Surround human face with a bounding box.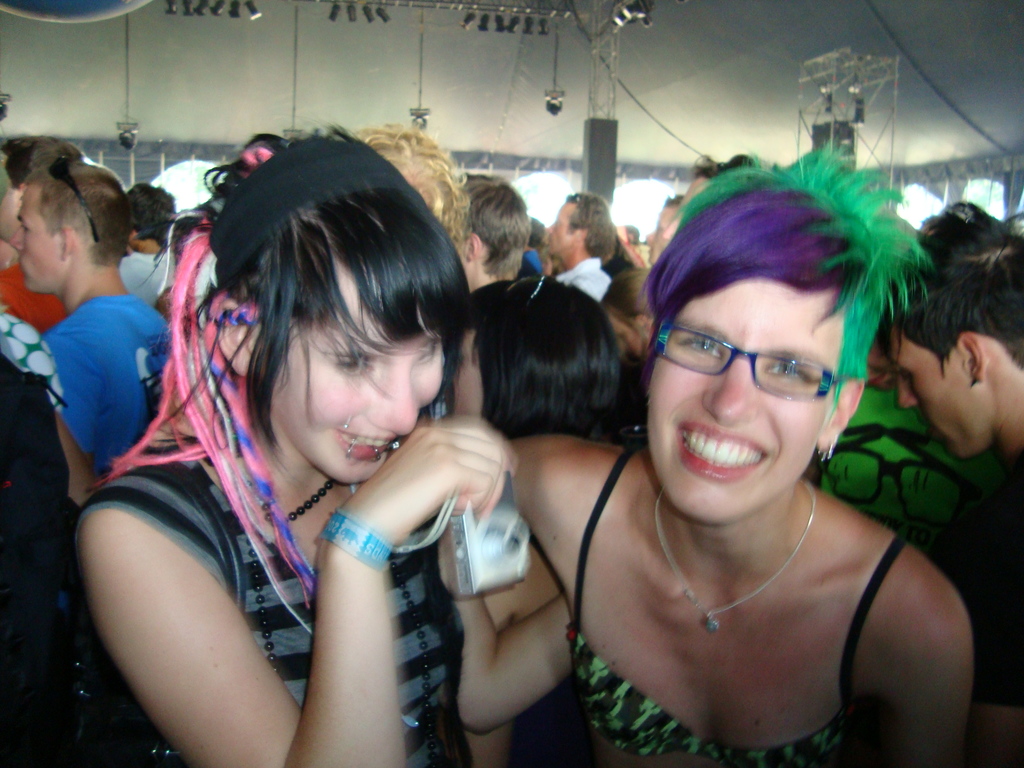
left=890, top=331, right=981, bottom=458.
